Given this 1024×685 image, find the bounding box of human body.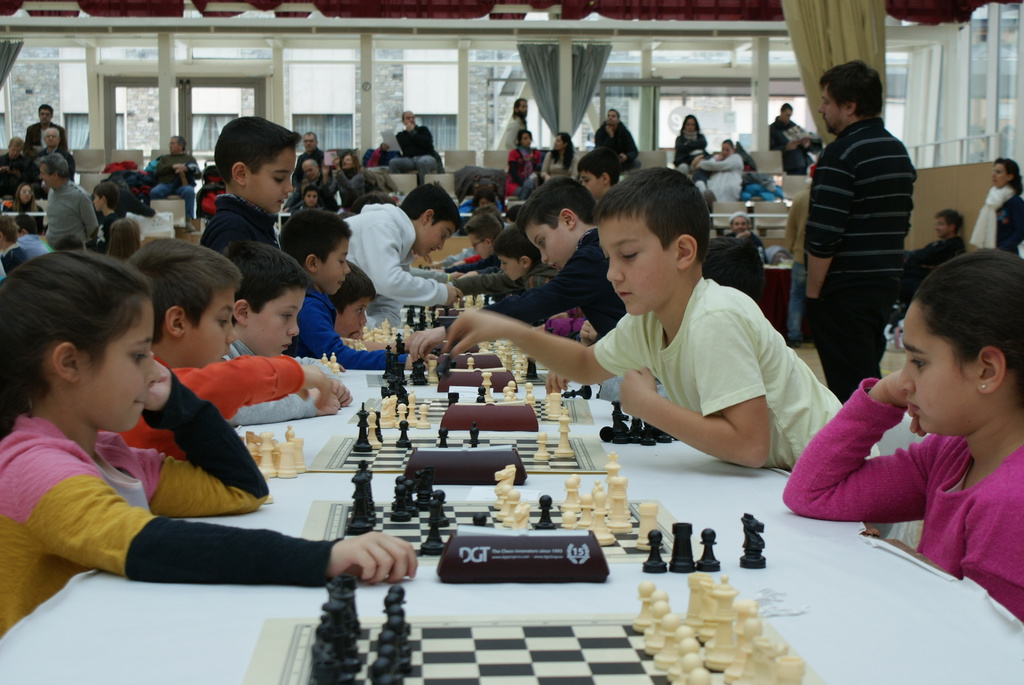
794/267/1023/585.
